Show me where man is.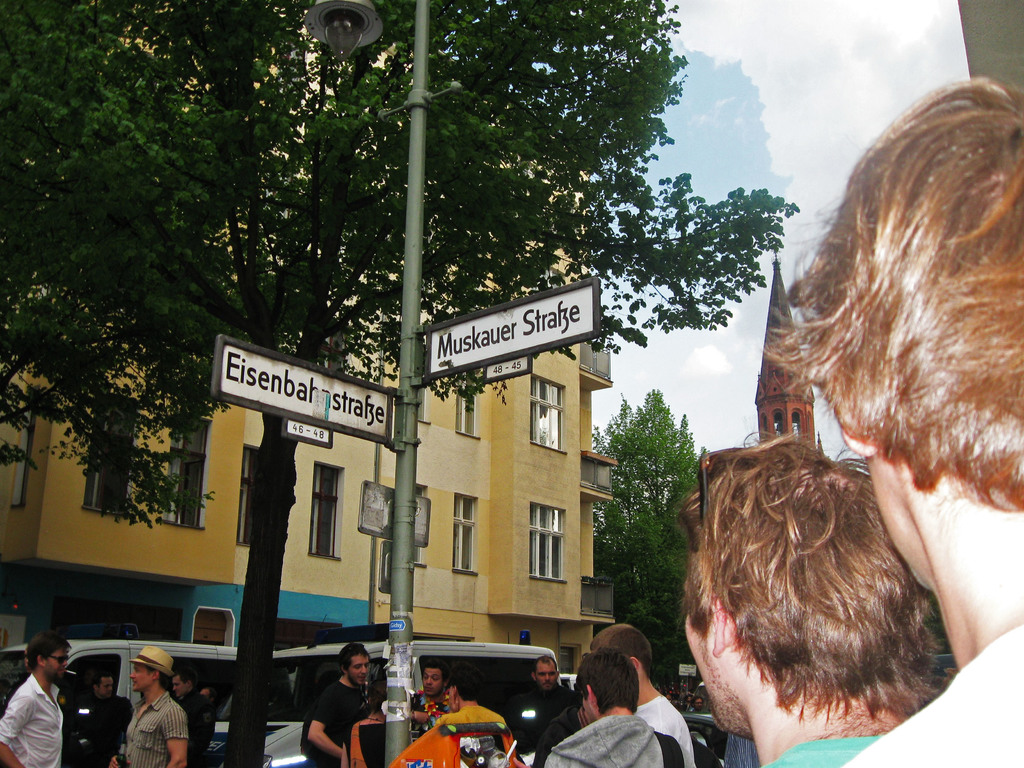
man is at (x1=310, y1=637, x2=376, y2=767).
